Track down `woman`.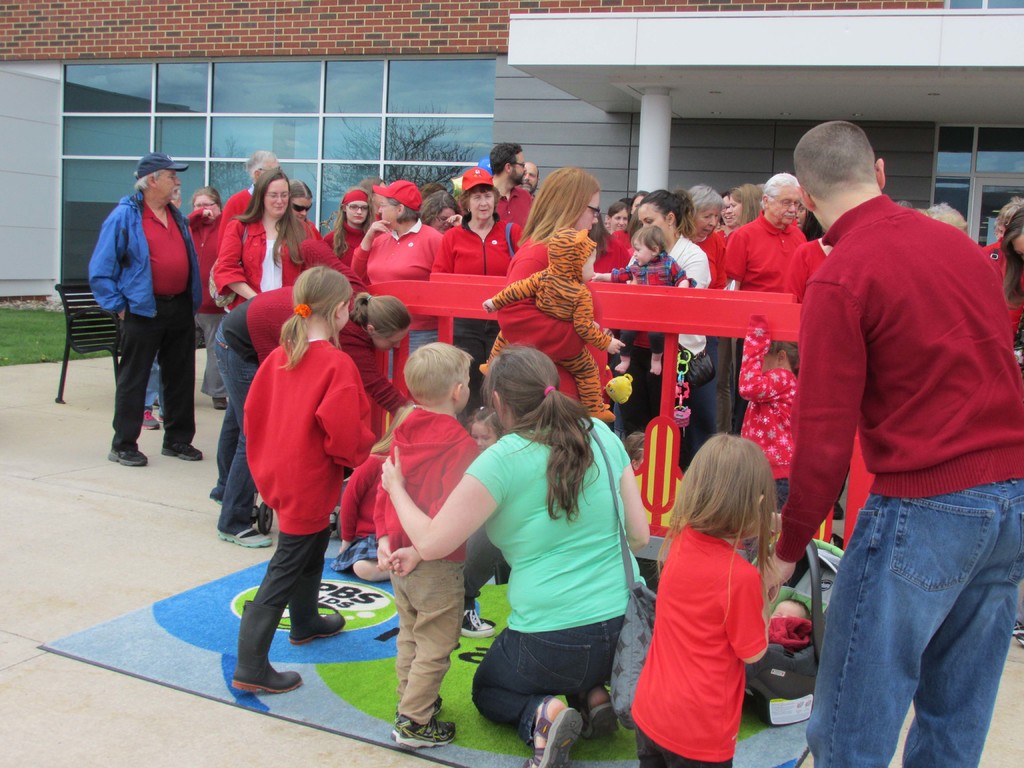
Tracked to (415,188,465,232).
